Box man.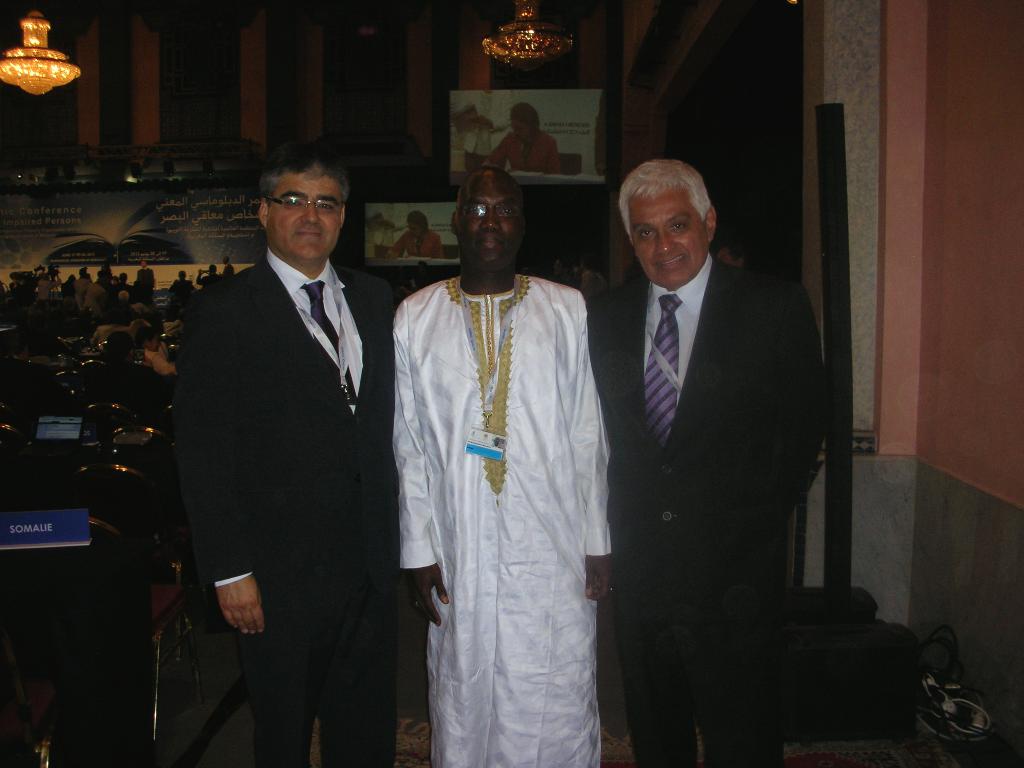
109, 291, 132, 312.
